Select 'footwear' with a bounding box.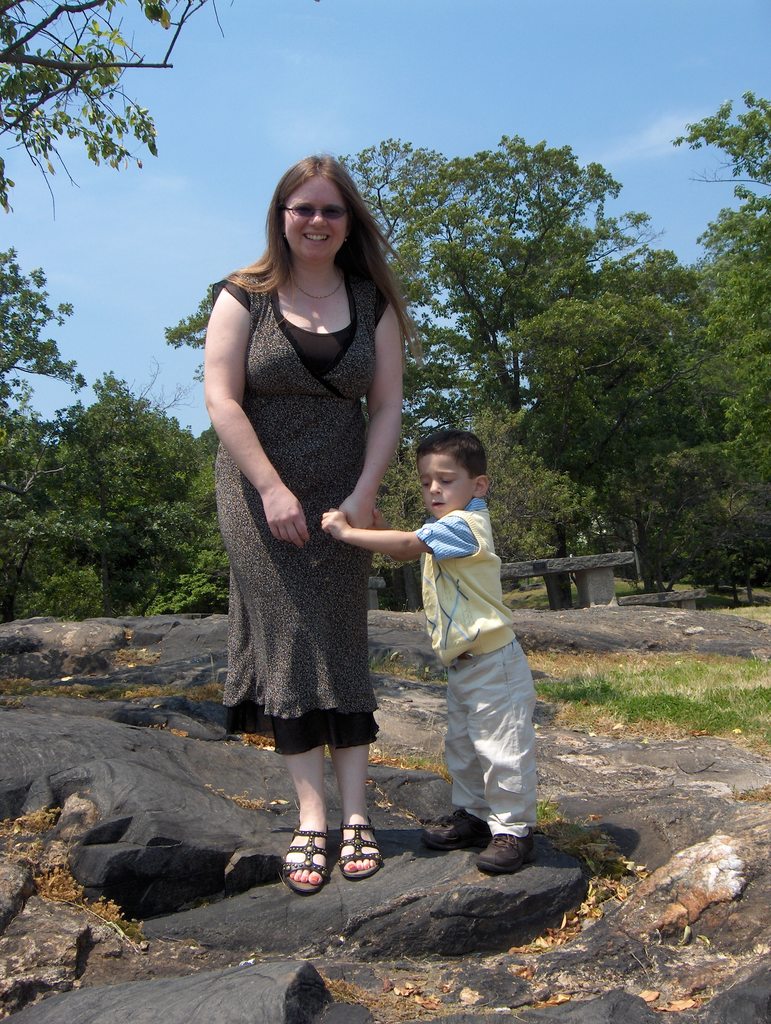
<region>338, 814, 385, 880</region>.
